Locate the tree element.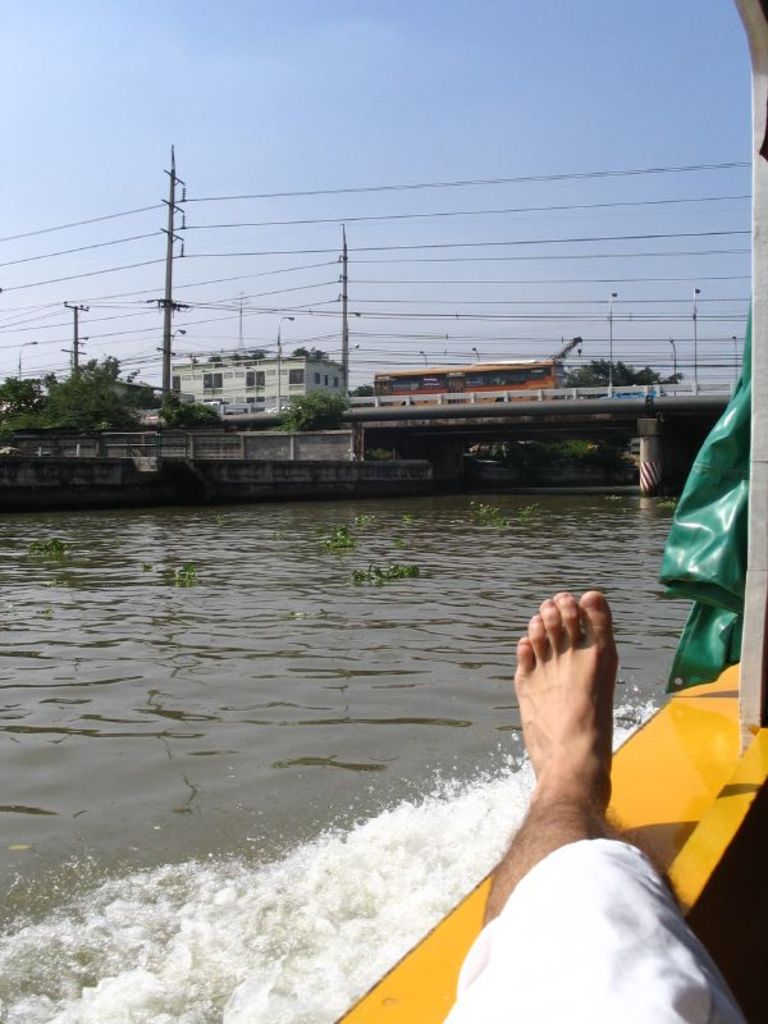
Element bbox: 283 393 355 439.
